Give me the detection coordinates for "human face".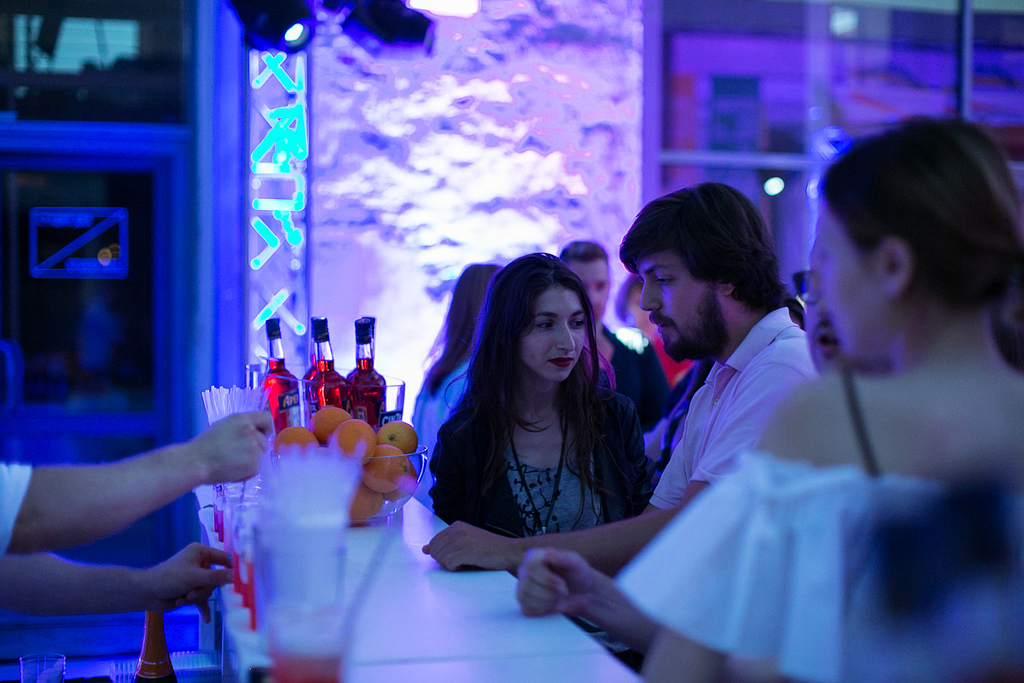
region(802, 255, 847, 383).
